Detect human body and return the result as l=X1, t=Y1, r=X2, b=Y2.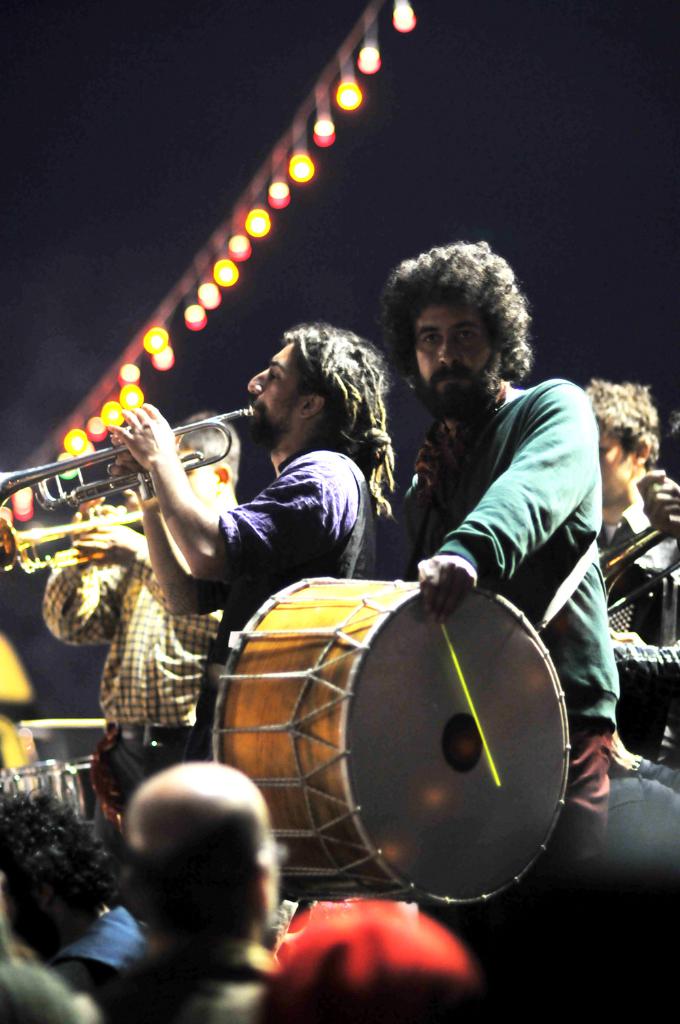
l=356, t=245, r=603, b=770.
